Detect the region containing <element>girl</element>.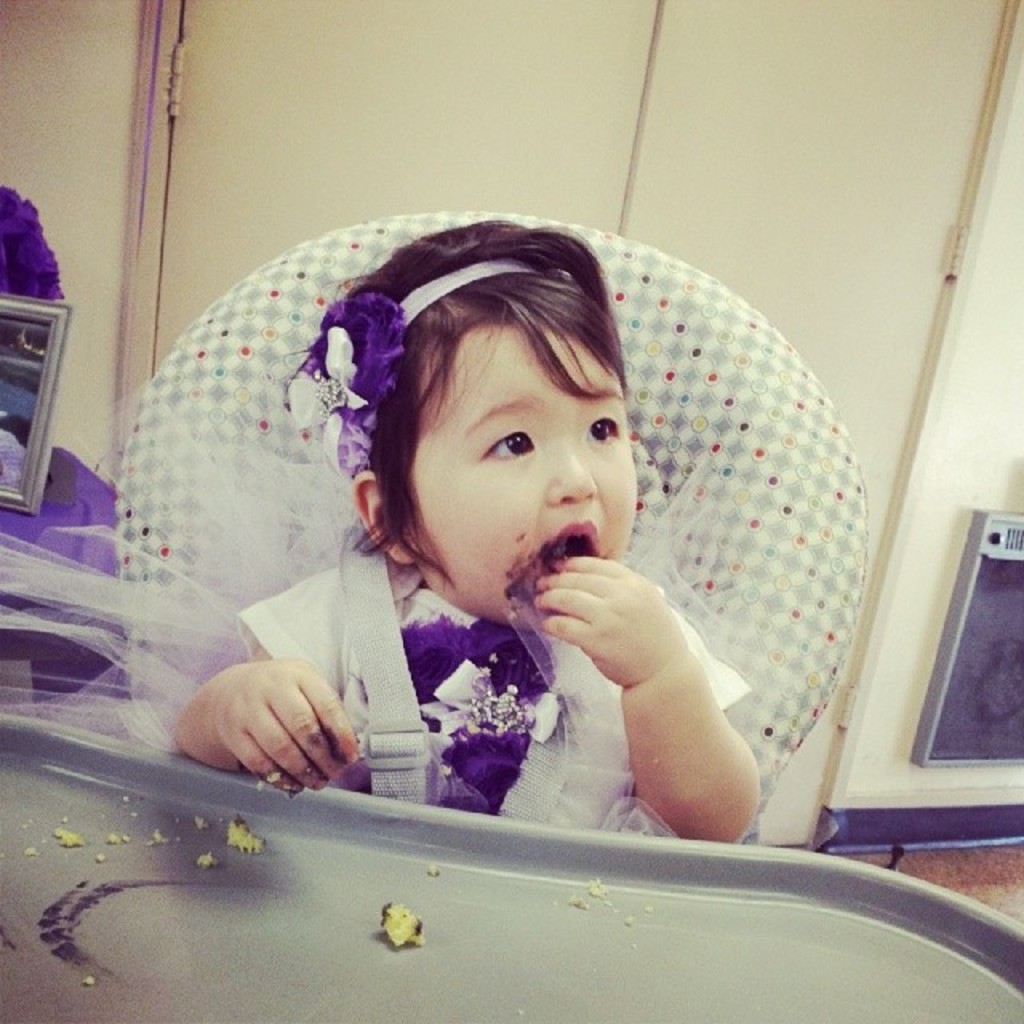
165,206,762,846.
